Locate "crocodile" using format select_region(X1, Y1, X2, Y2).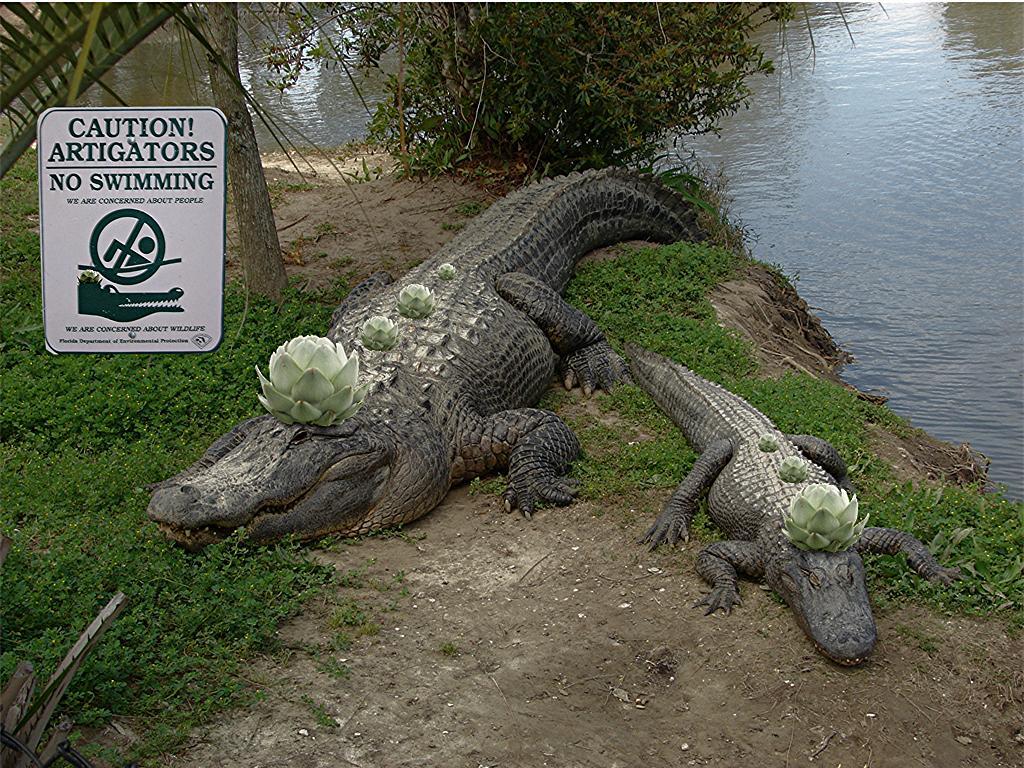
select_region(144, 163, 713, 548).
